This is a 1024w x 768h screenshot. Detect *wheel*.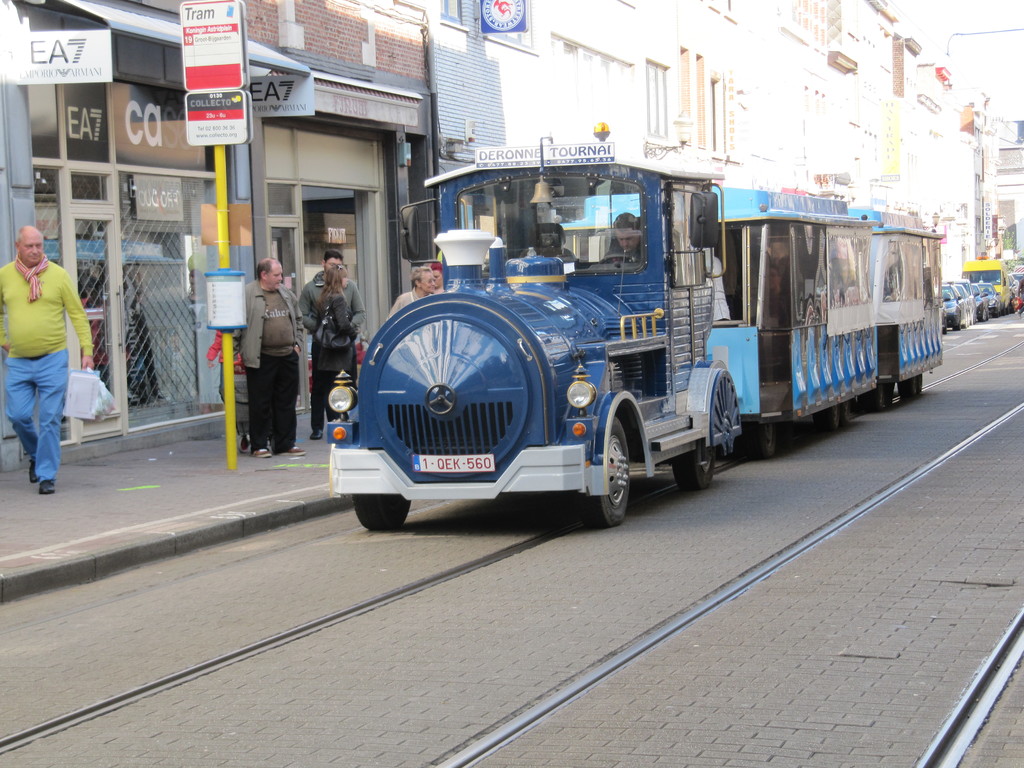
region(838, 401, 852, 426).
